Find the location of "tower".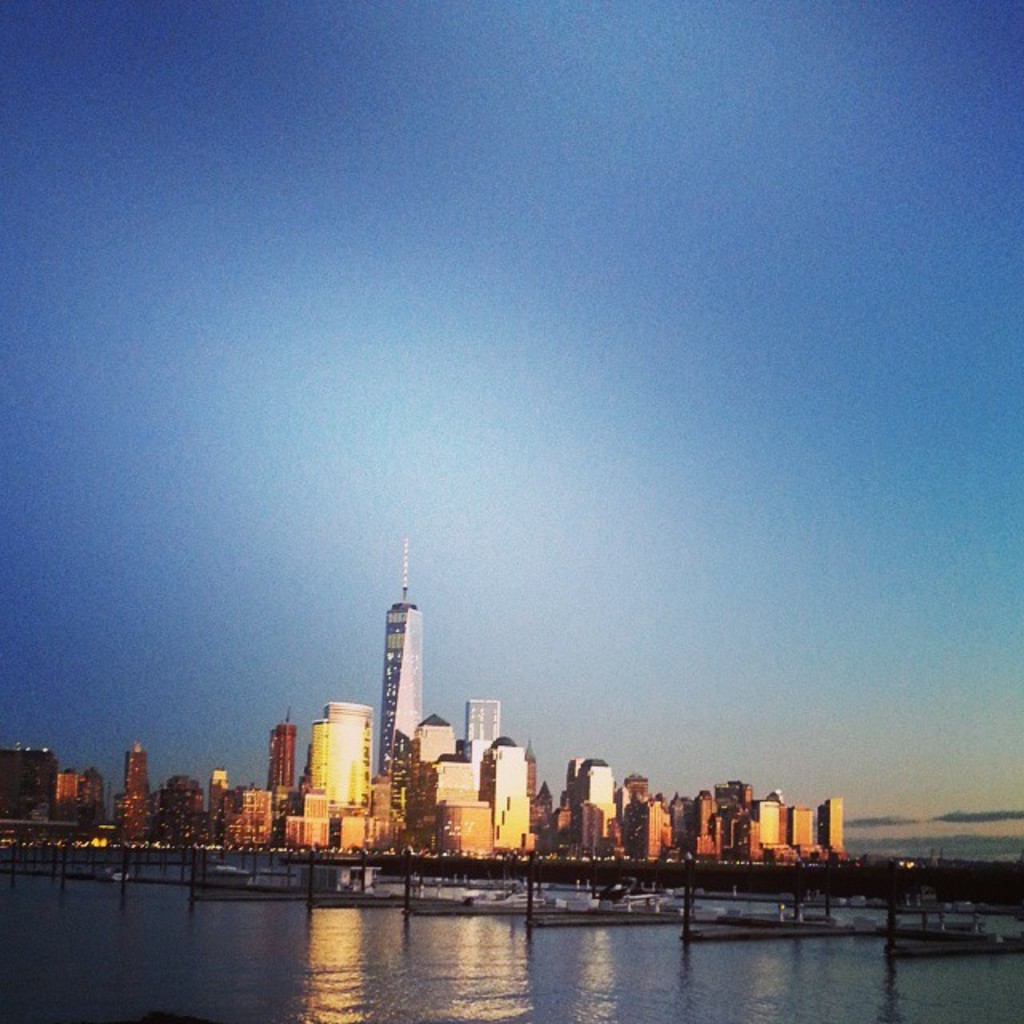
Location: <box>698,787,720,838</box>.
